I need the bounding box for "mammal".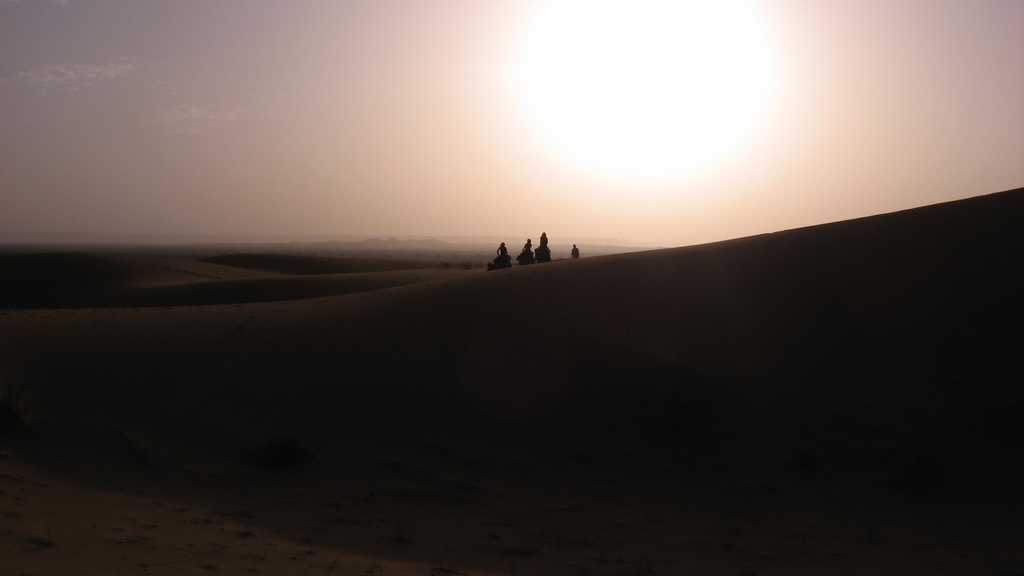
Here it is: 538,230,553,255.
